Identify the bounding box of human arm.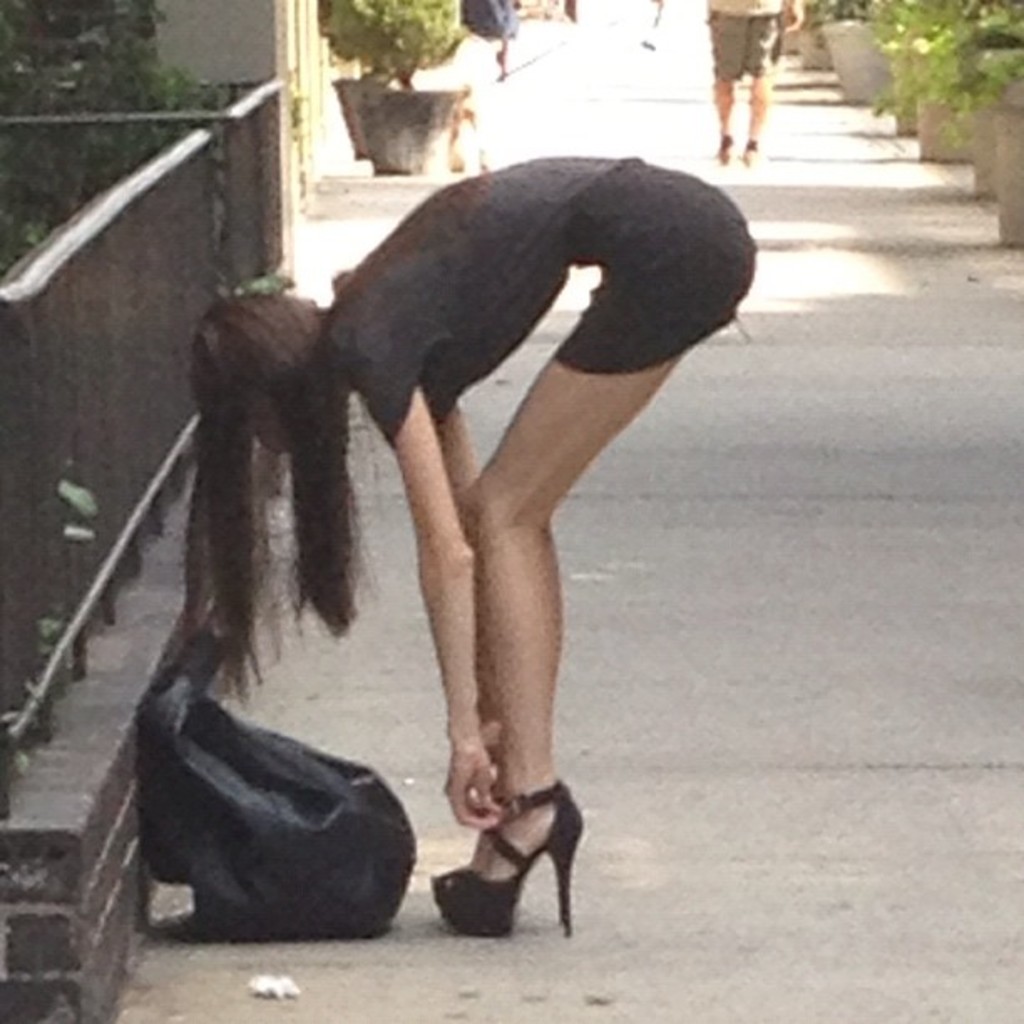
pyautogui.locateOnScreen(375, 381, 492, 822).
